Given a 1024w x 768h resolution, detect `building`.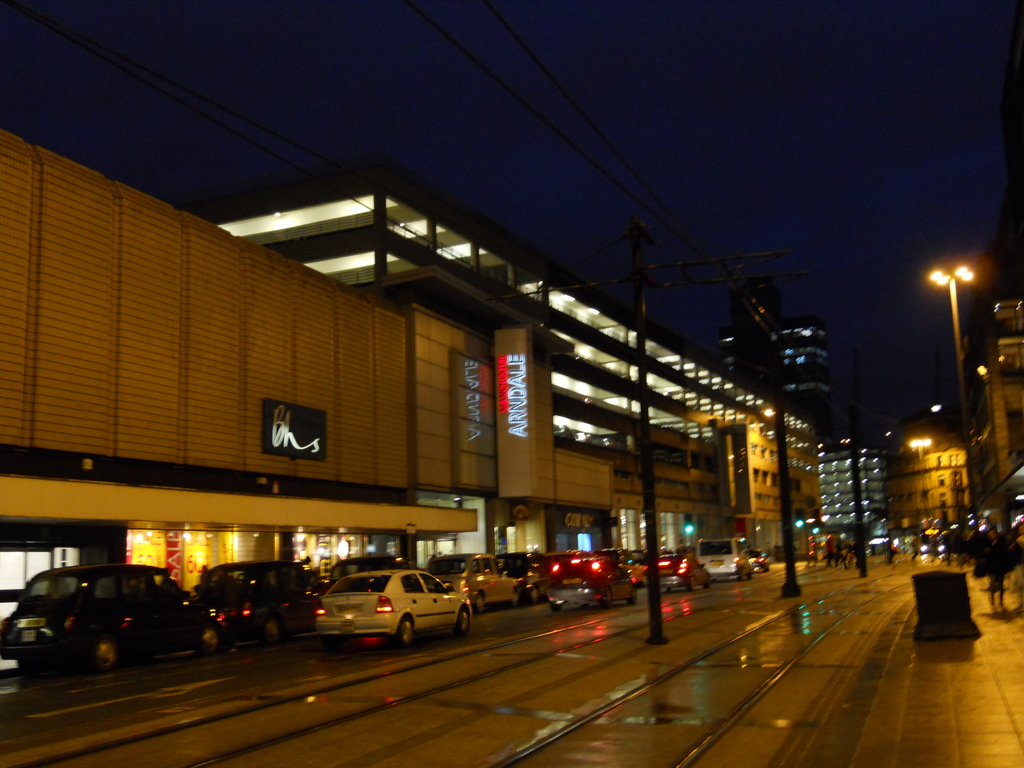
x1=822 y1=442 x2=887 y2=535.
